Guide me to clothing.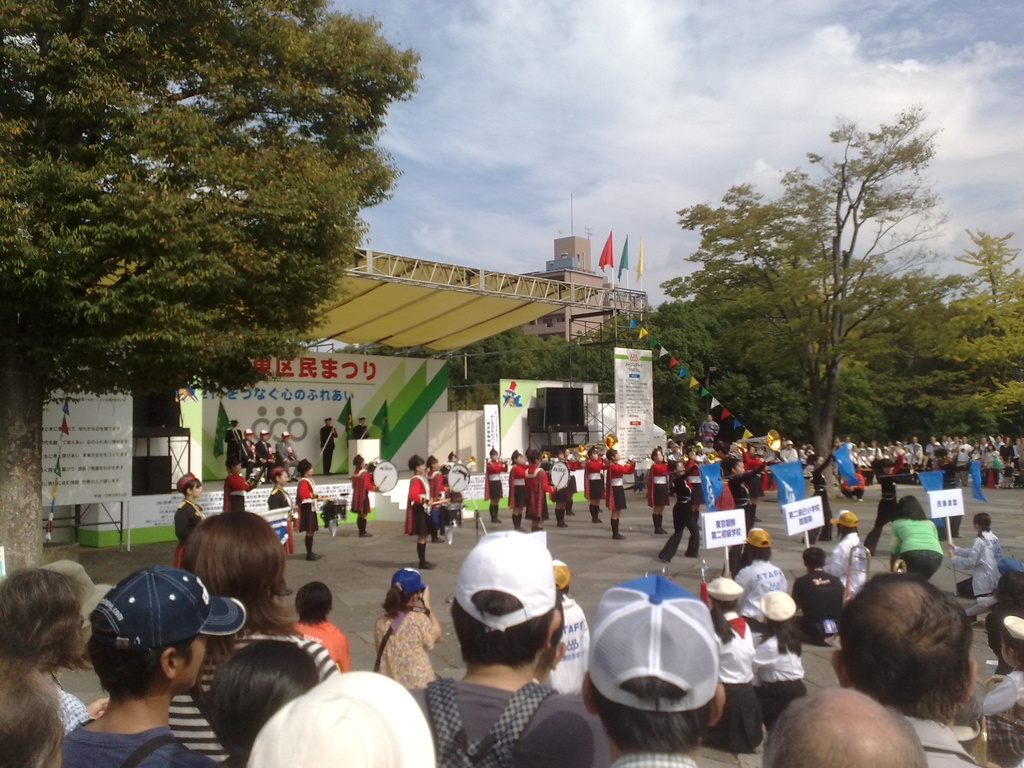
Guidance: detection(749, 620, 808, 746).
